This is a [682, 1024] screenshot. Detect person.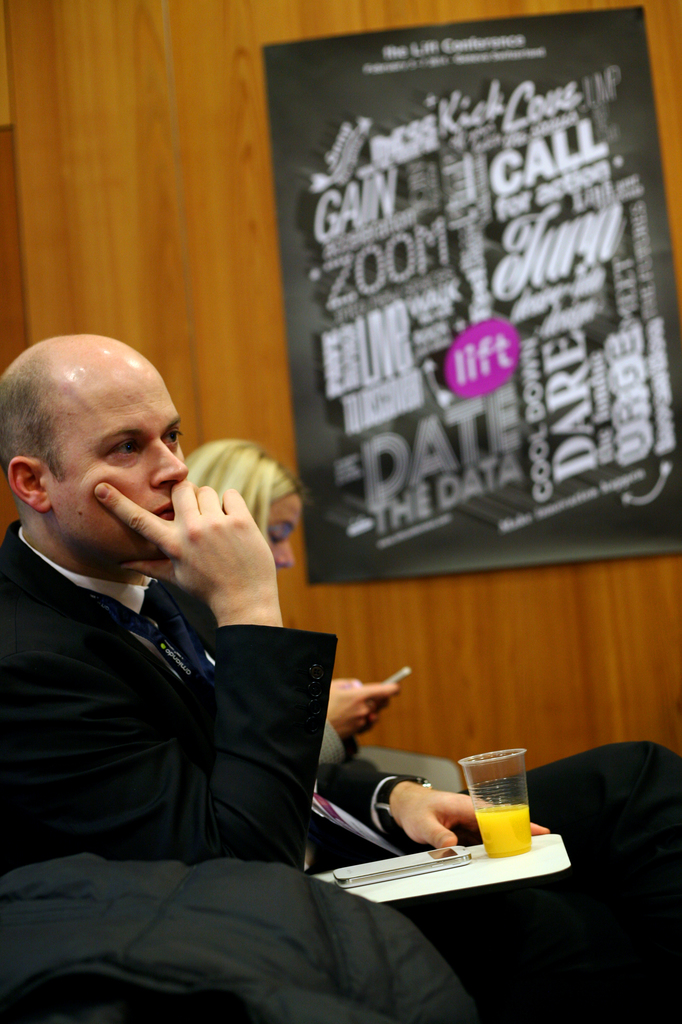
[x1=168, y1=438, x2=401, y2=769].
